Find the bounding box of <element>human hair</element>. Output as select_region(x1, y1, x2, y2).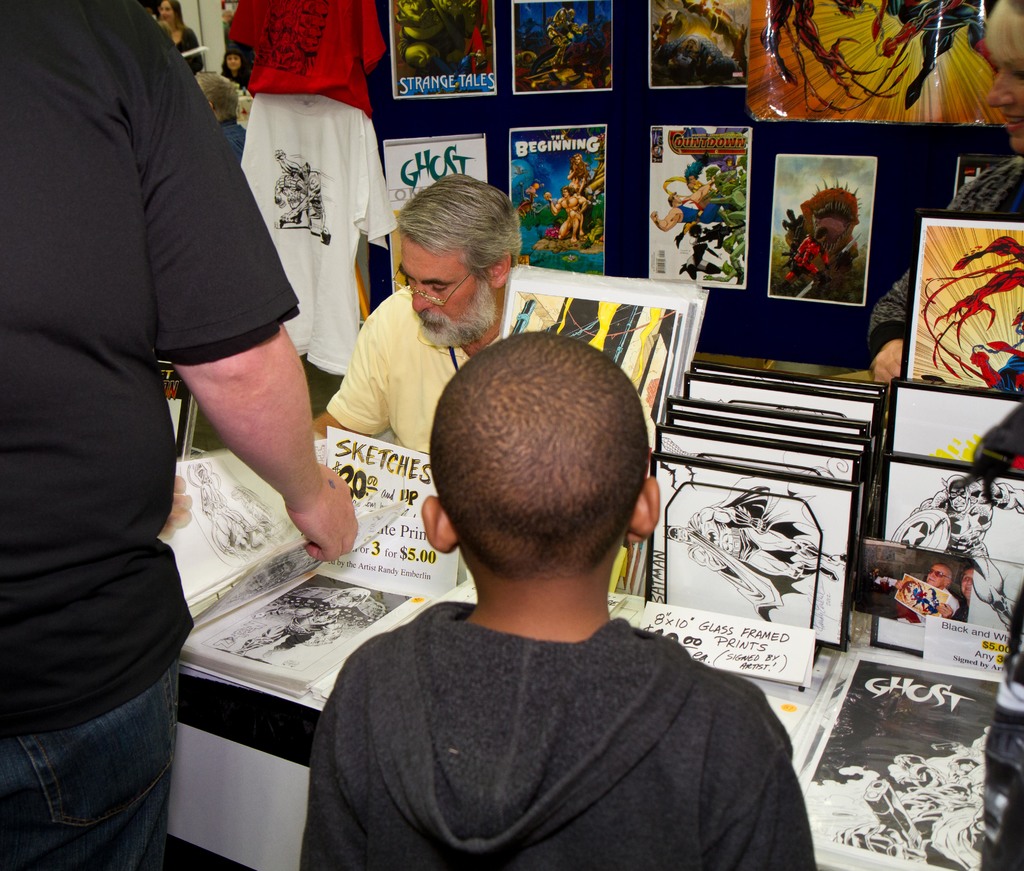
select_region(193, 72, 237, 120).
